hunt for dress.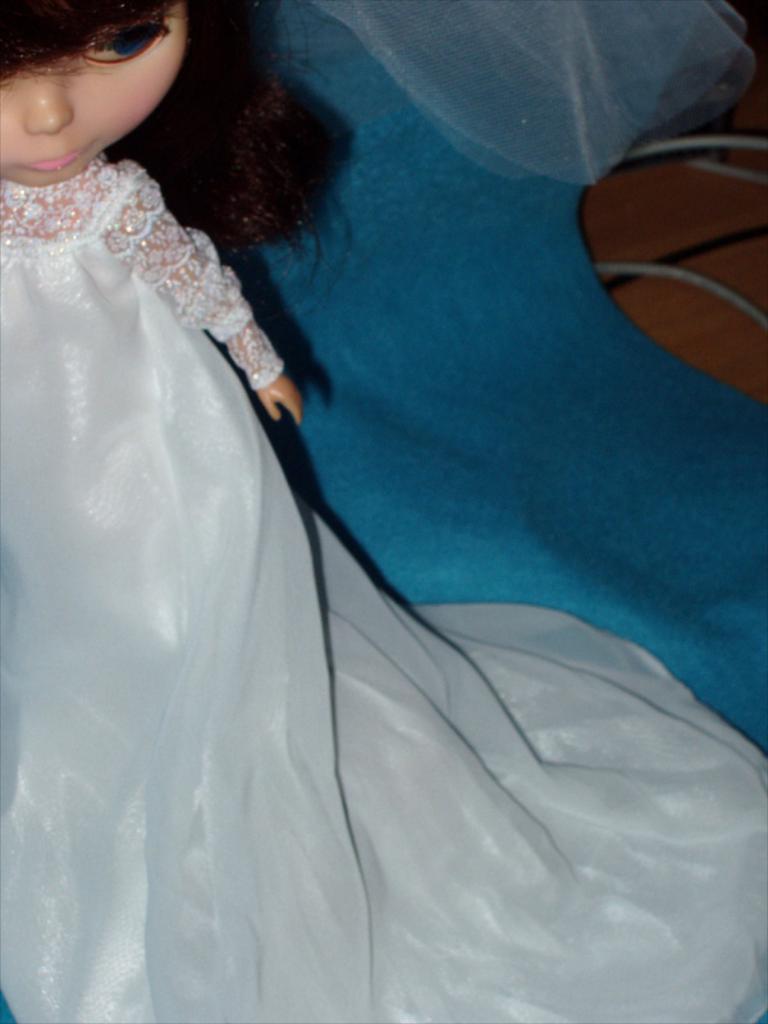
Hunted down at crop(0, 151, 767, 1023).
